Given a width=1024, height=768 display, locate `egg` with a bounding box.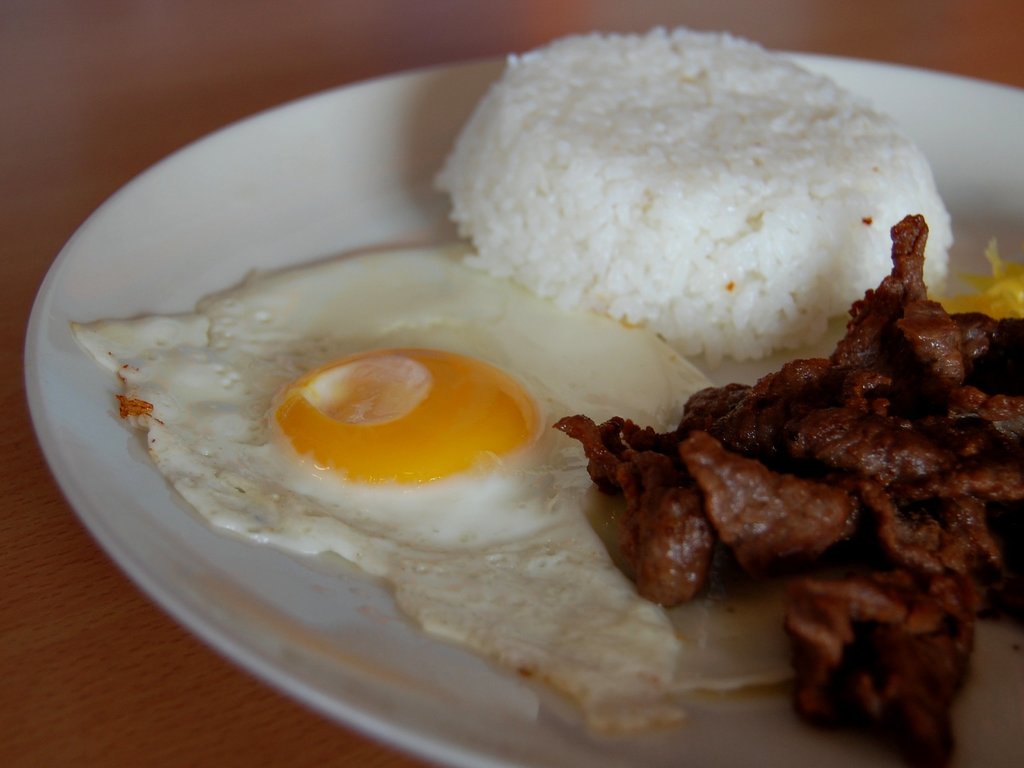
Located: <region>67, 241, 794, 734</region>.
